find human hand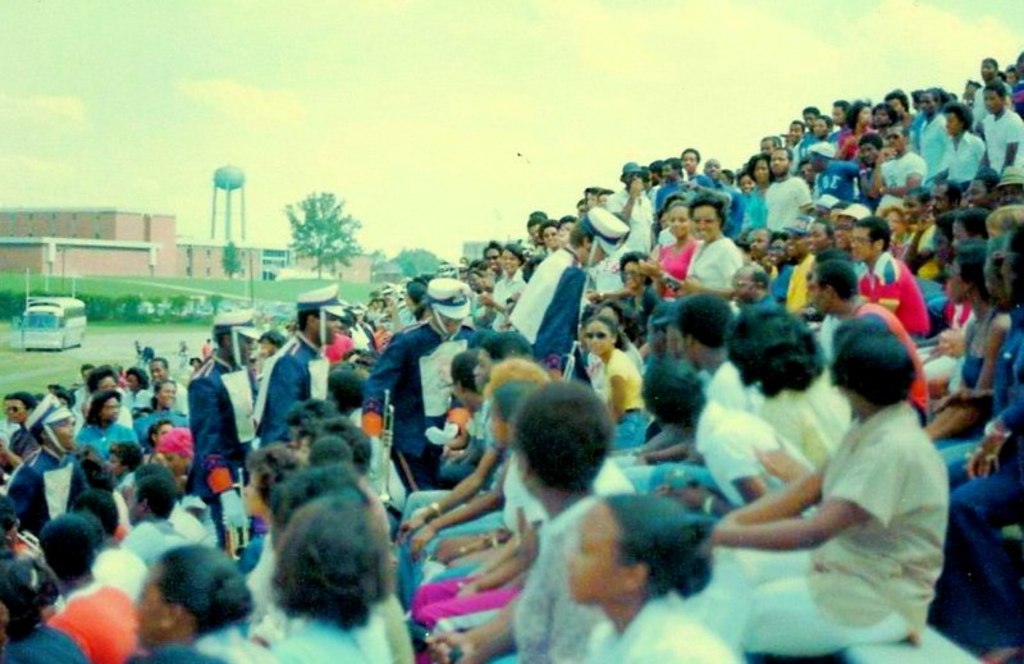
l=675, t=178, r=700, b=192
